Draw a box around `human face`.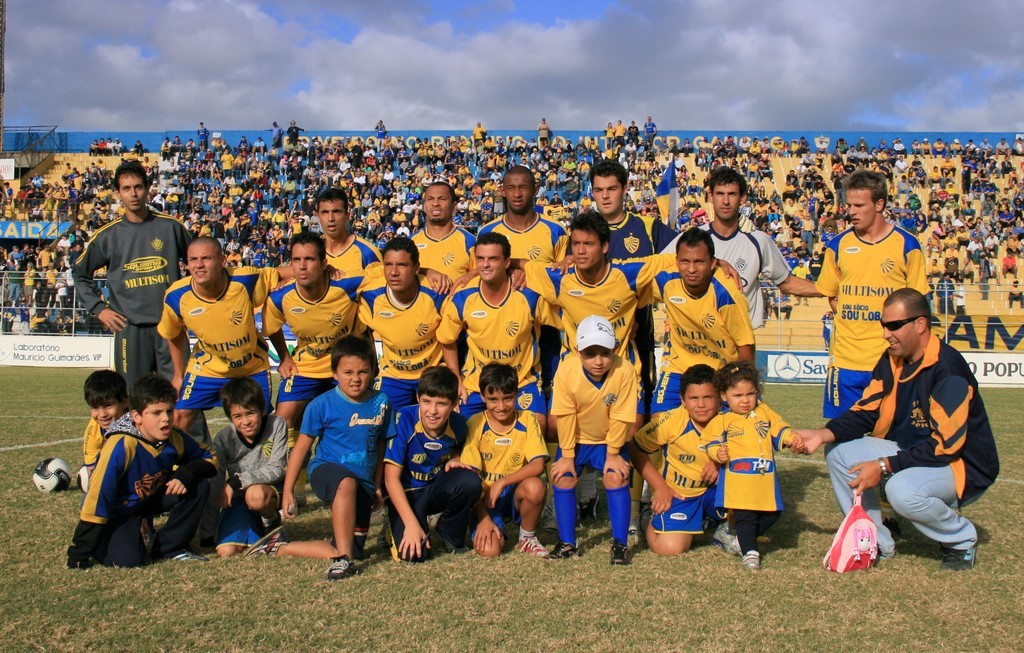
(316,200,352,238).
